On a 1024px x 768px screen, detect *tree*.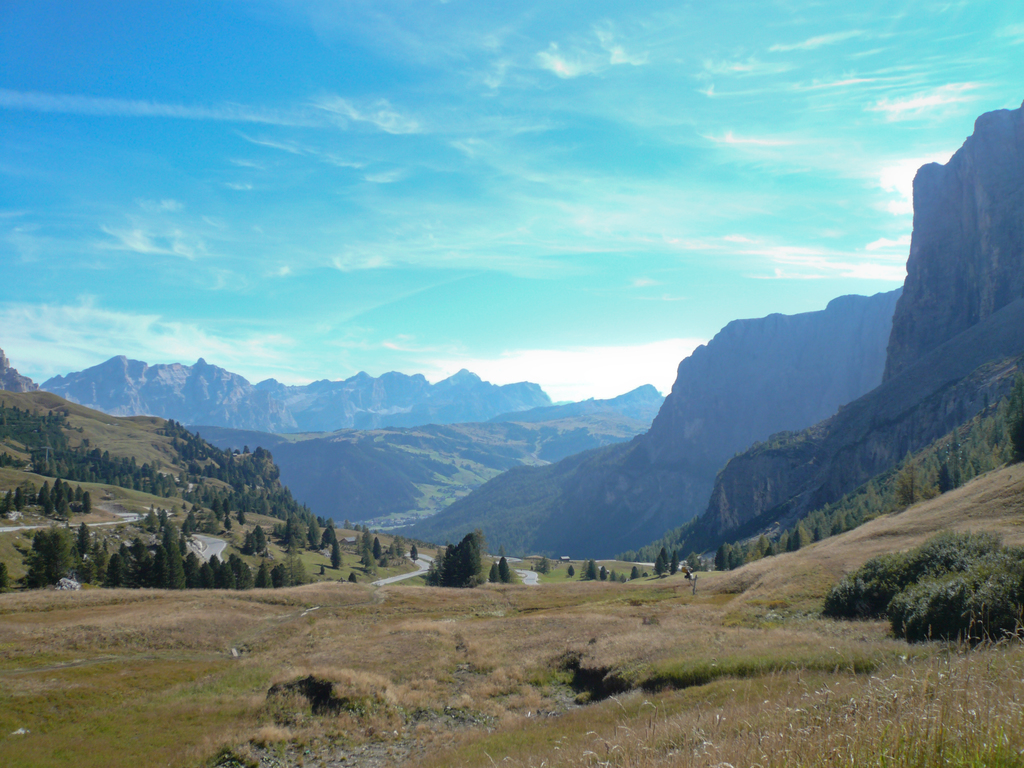
{"x1": 599, "y1": 566, "x2": 609, "y2": 582}.
